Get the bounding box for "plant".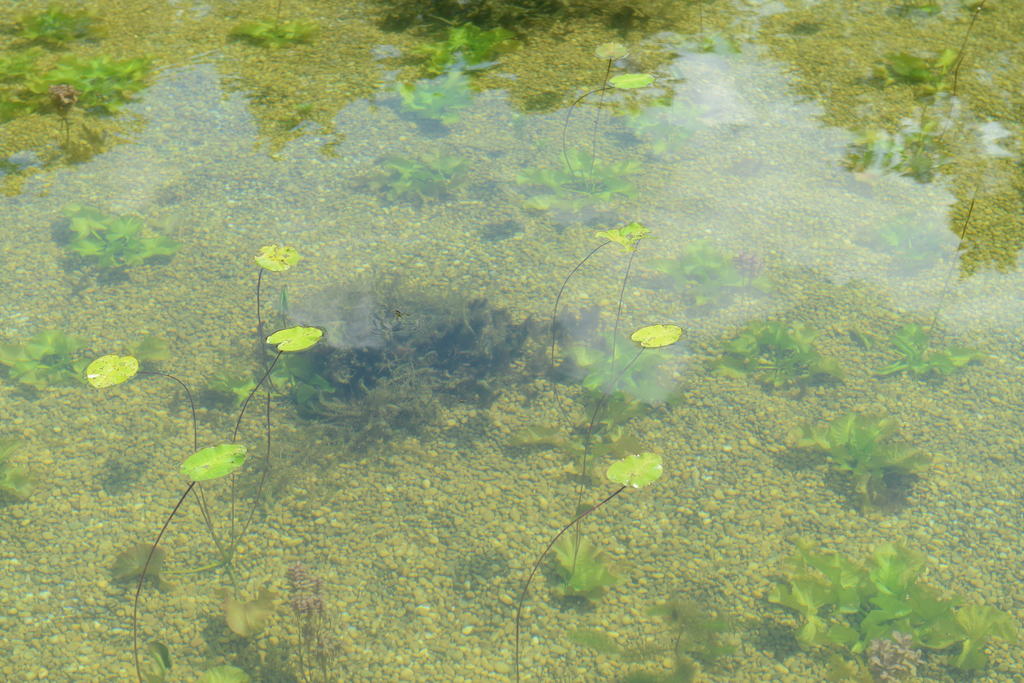
(left=387, top=20, right=527, bottom=123).
